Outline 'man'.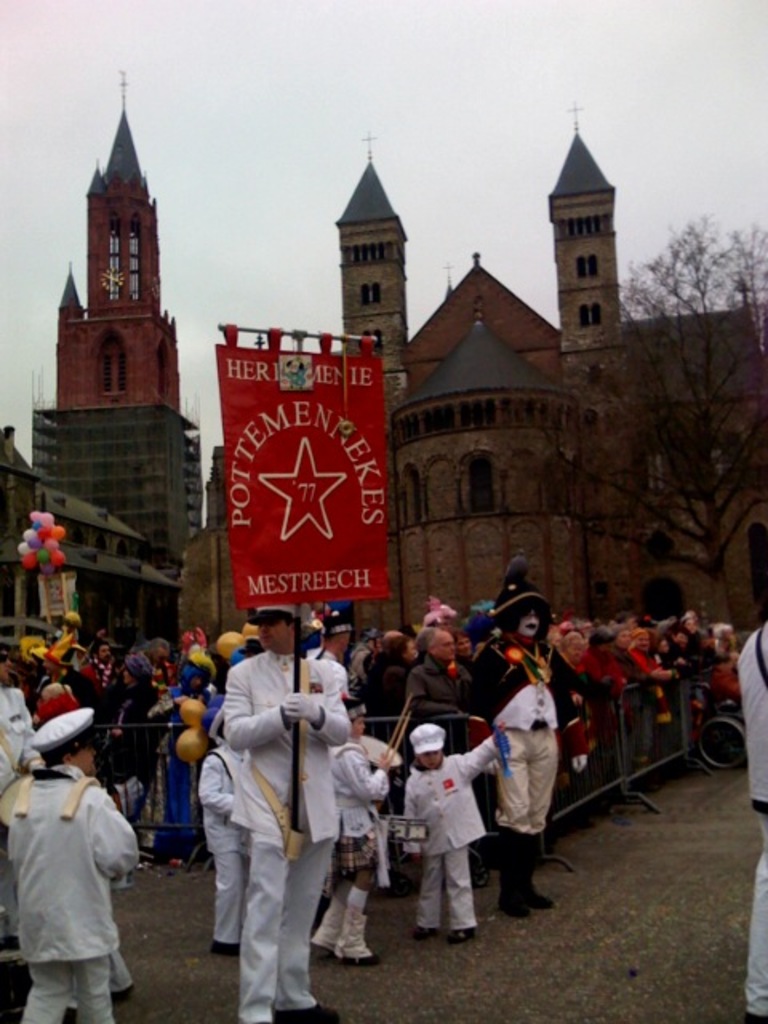
Outline: 738/613/766/1022.
